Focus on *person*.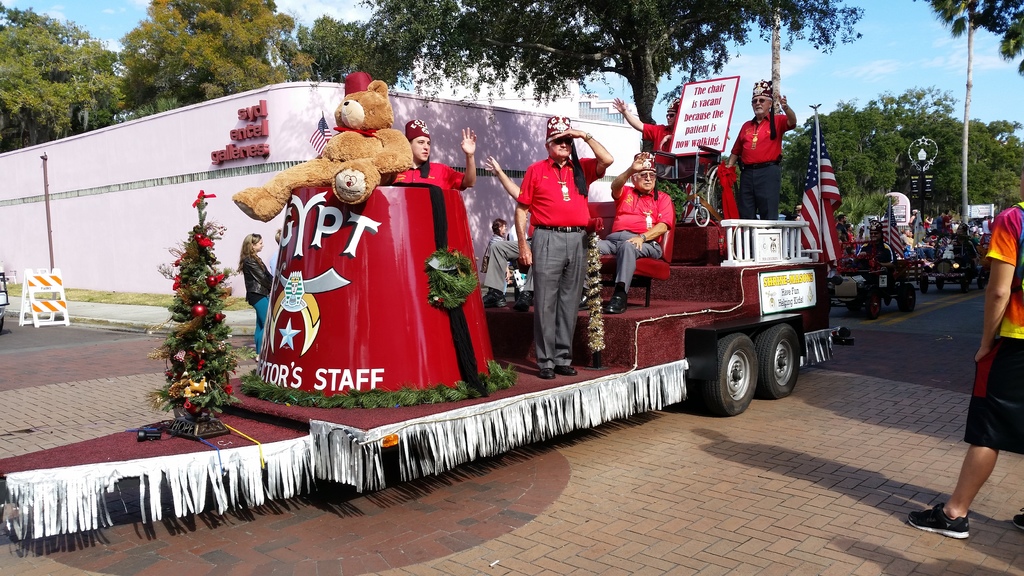
Focused at [x1=515, y1=116, x2=613, y2=378].
